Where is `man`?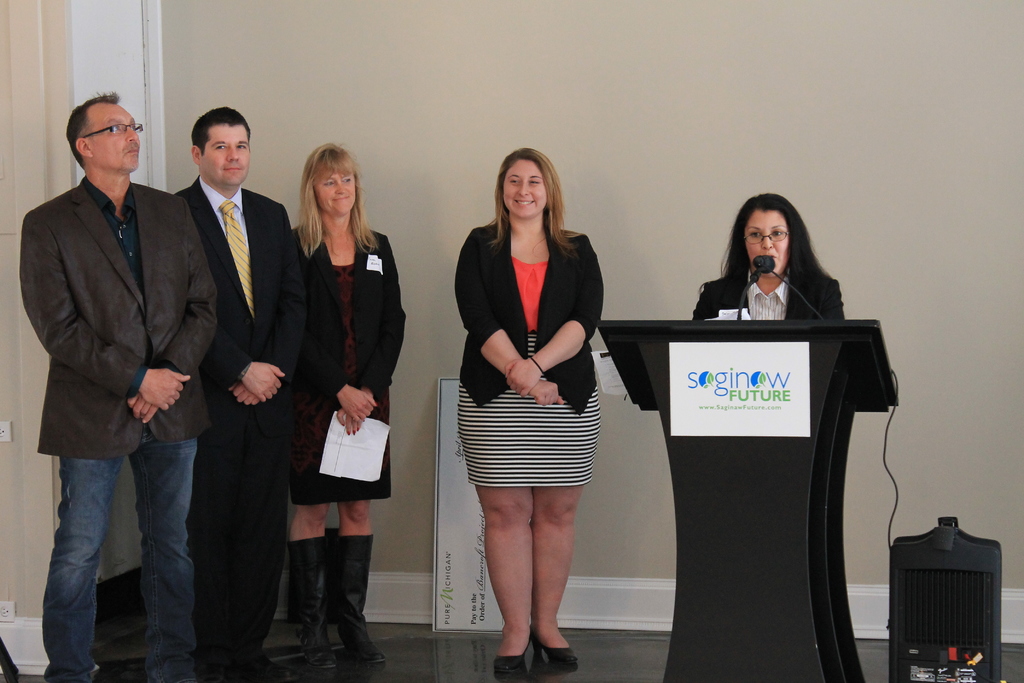
Rect(15, 95, 220, 682).
